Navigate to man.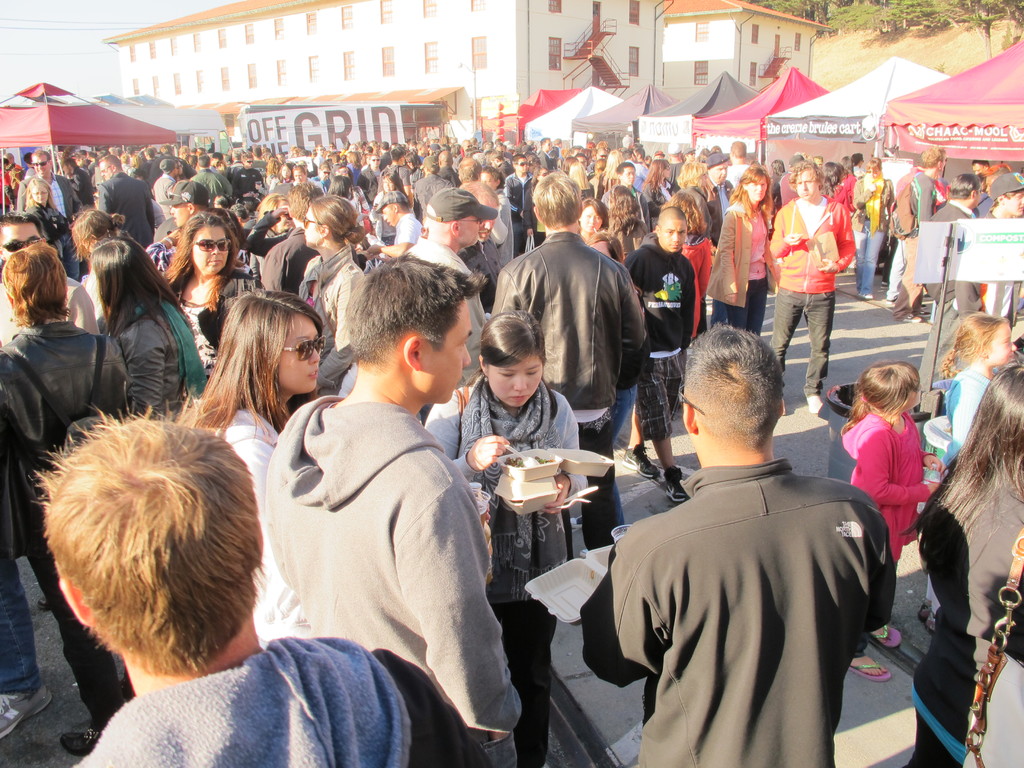
Navigation target: l=619, t=203, r=698, b=509.
